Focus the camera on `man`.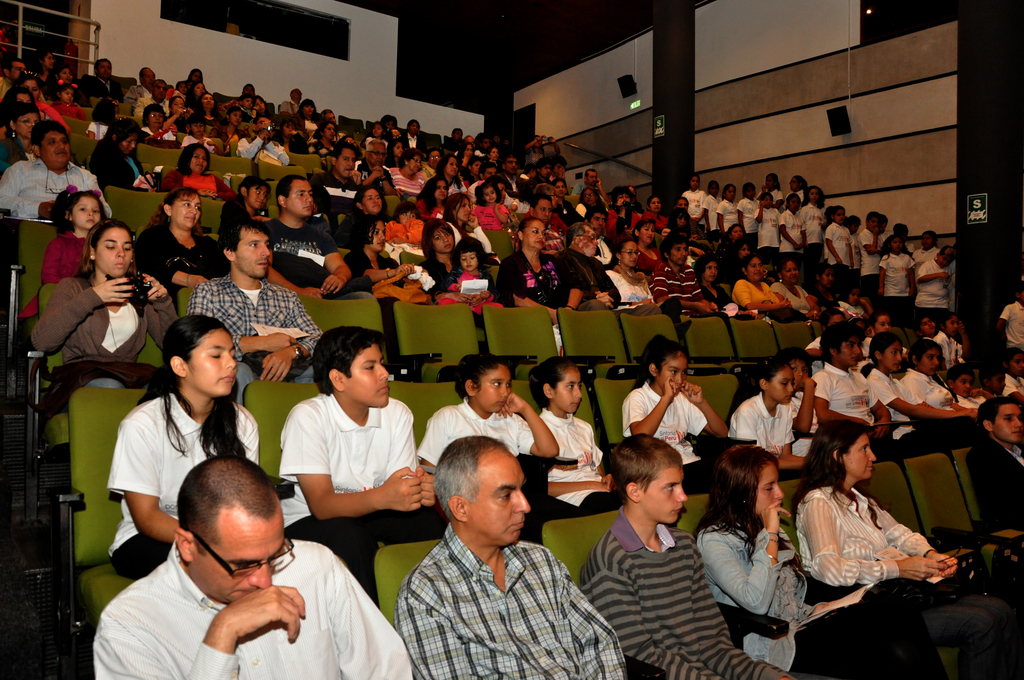
Focus region: left=360, top=144, right=399, bottom=195.
